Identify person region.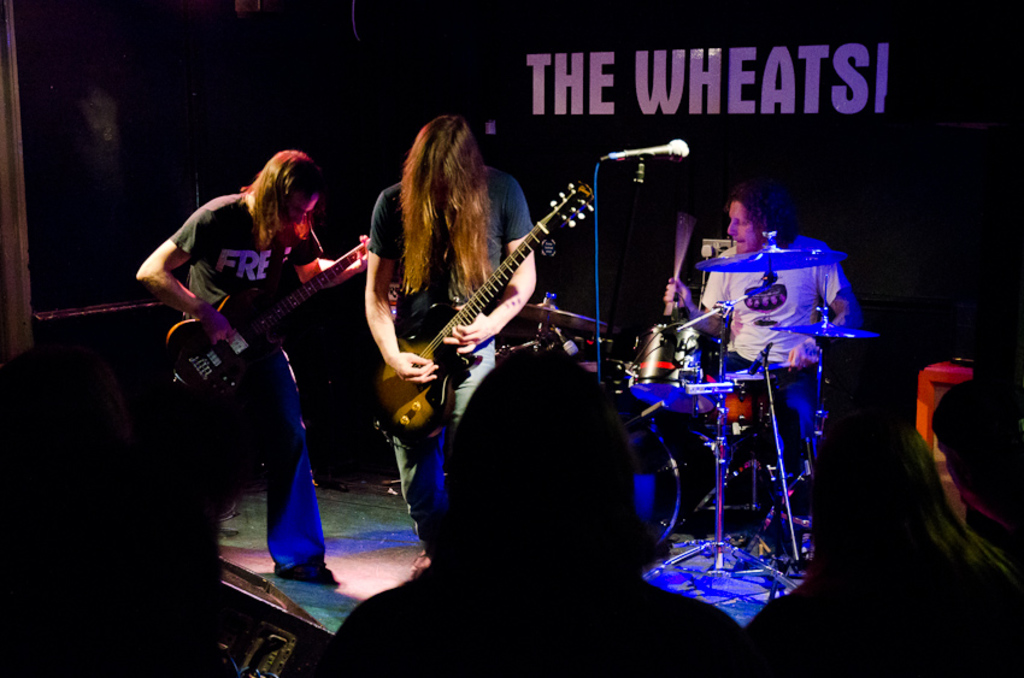
Region: 363/111/539/568.
